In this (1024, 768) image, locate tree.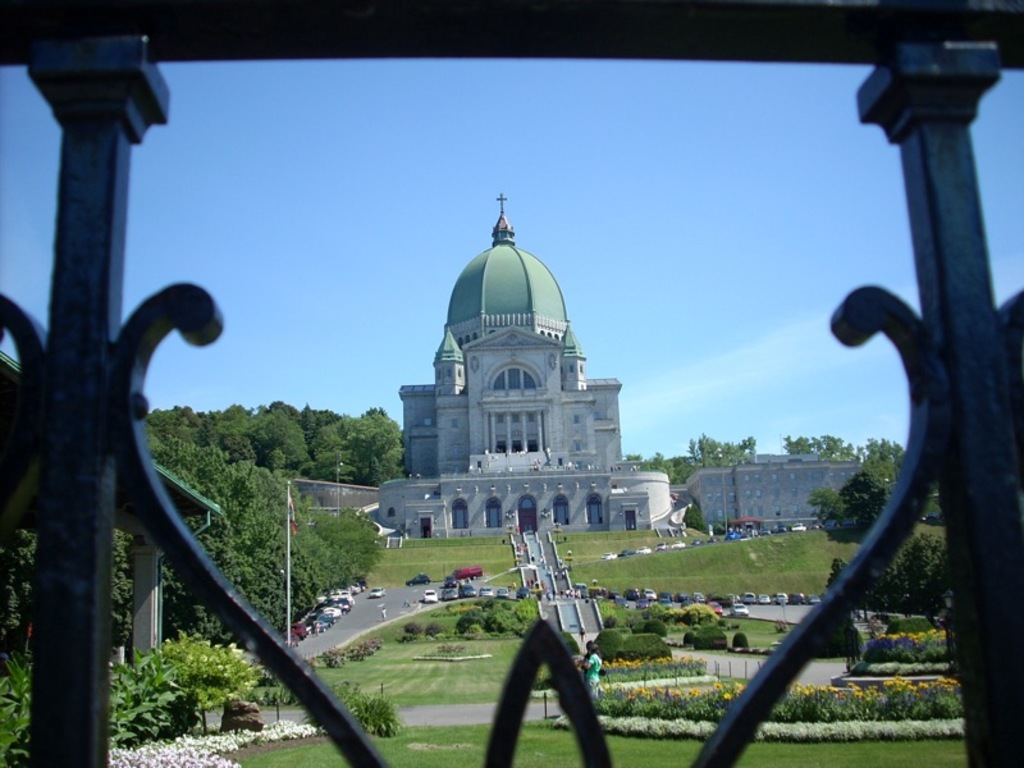
Bounding box: (x1=777, y1=429, x2=973, y2=626).
